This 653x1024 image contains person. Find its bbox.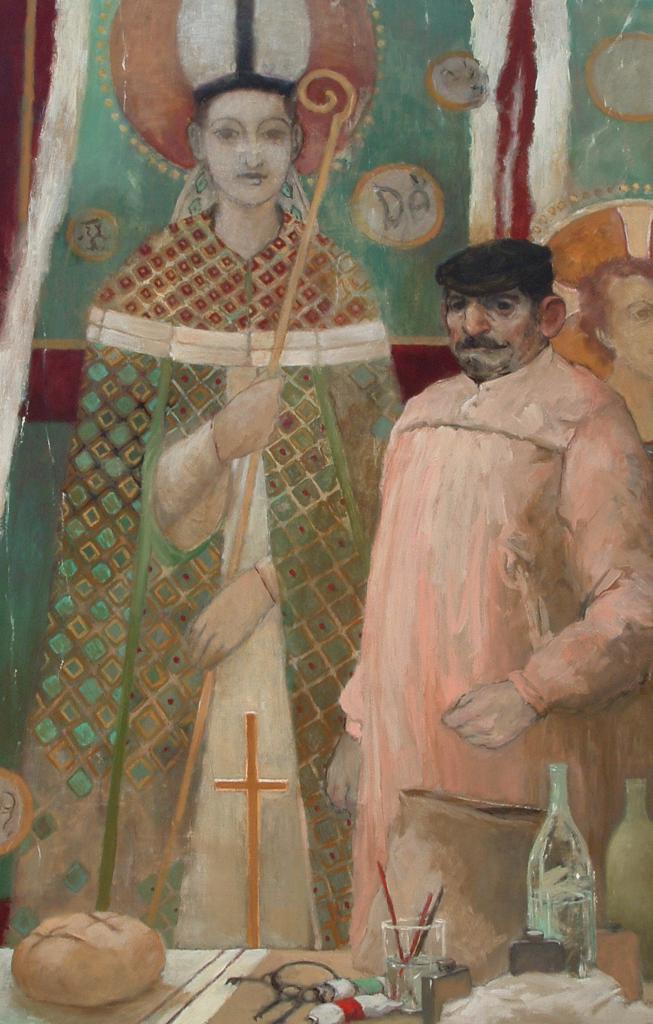
(30,62,422,949).
